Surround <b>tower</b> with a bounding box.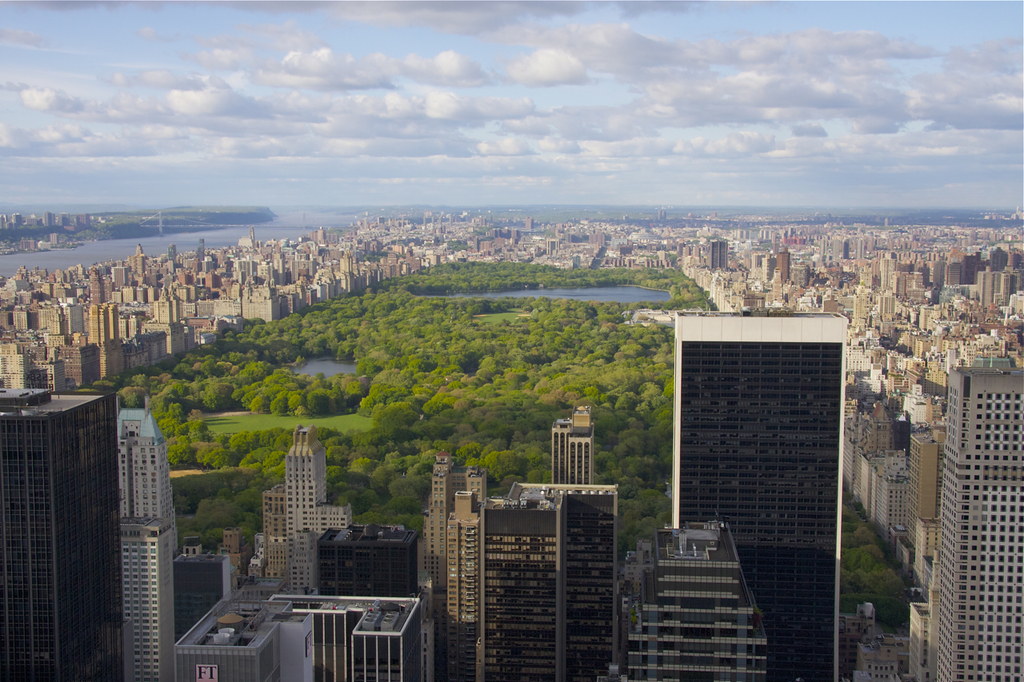
left=115, top=393, right=184, bottom=681.
